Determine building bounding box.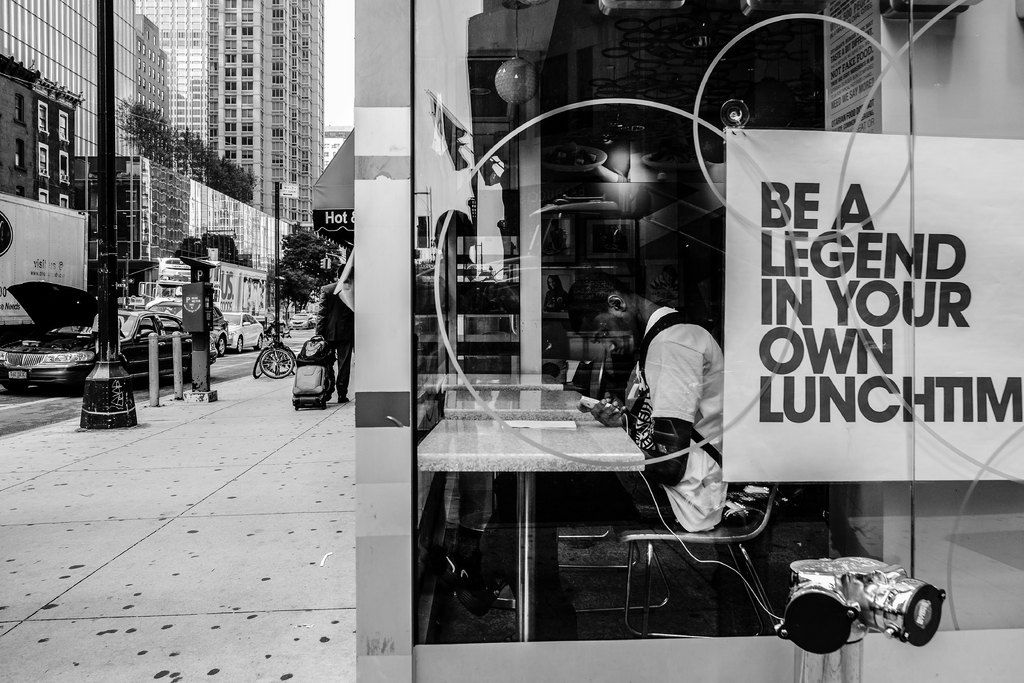
Determined: 0:59:150:366.
